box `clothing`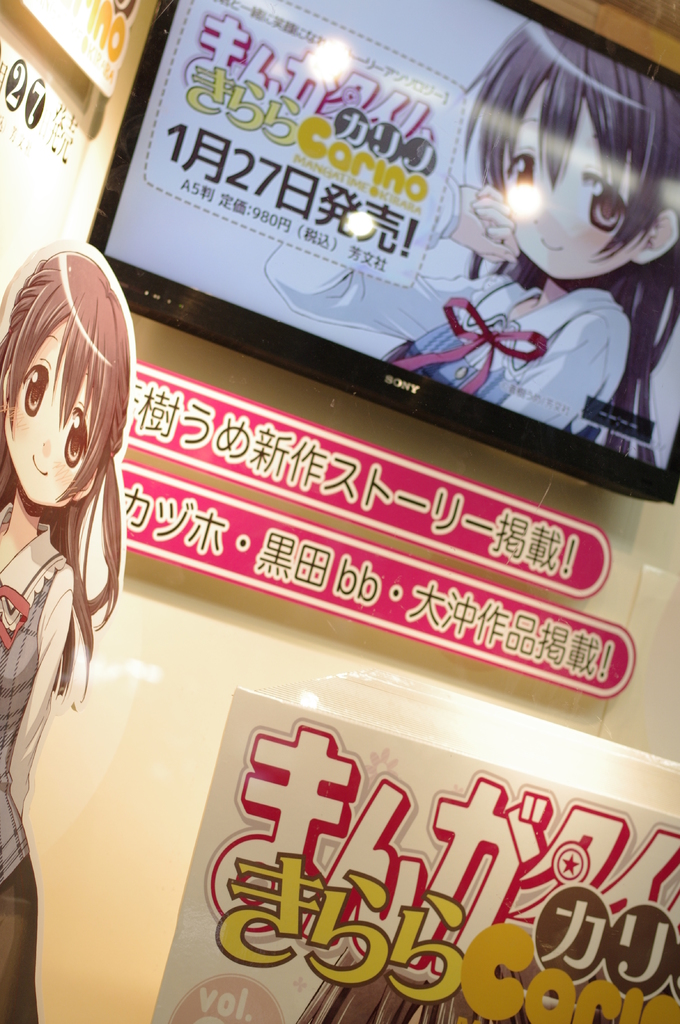
263, 174, 630, 442
